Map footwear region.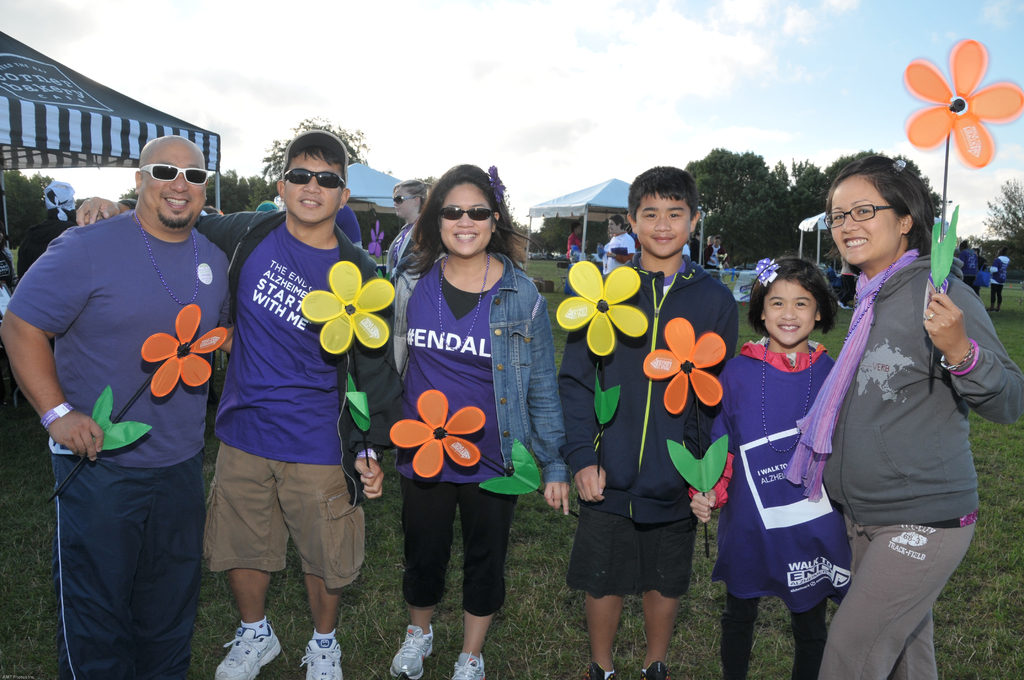
Mapped to [392, 629, 435, 679].
